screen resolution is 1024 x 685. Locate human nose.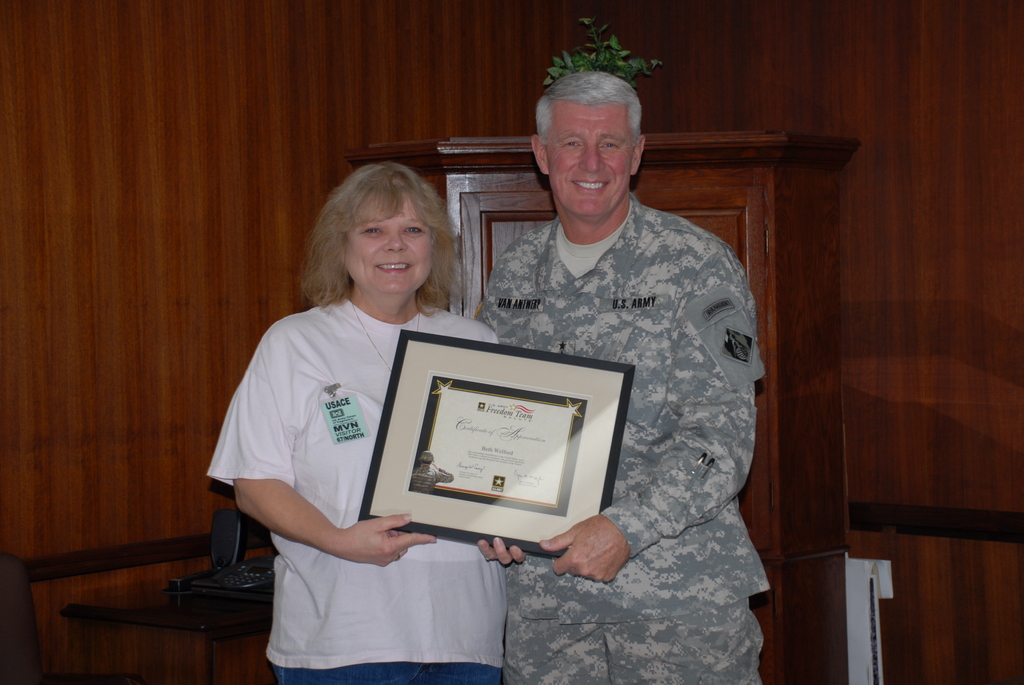
577,143,608,175.
